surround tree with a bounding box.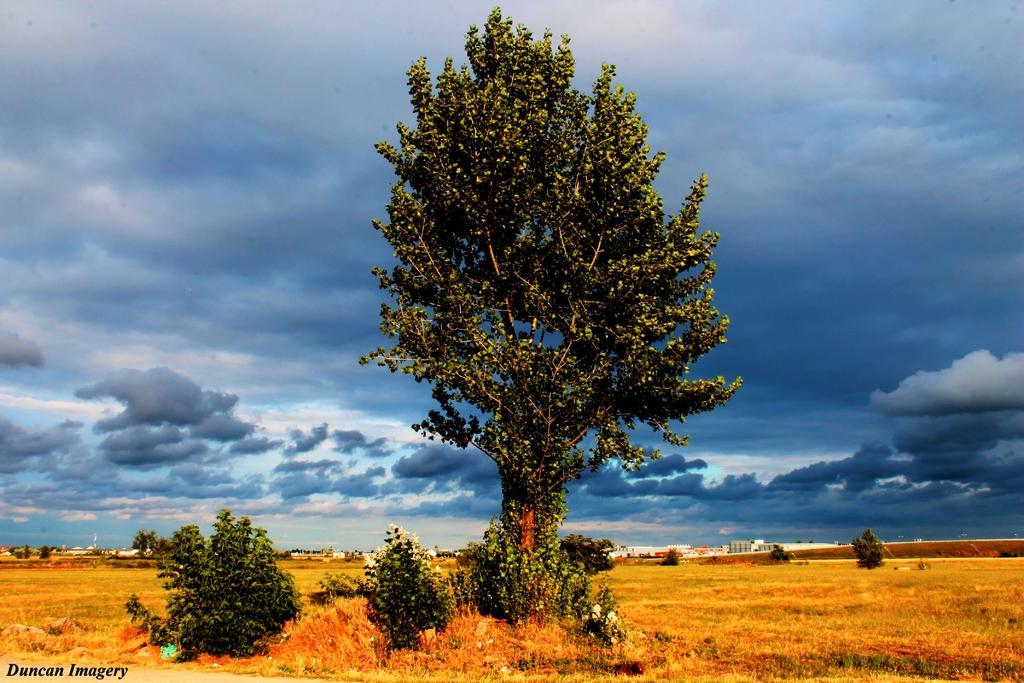
[left=36, top=546, right=52, bottom=561].
